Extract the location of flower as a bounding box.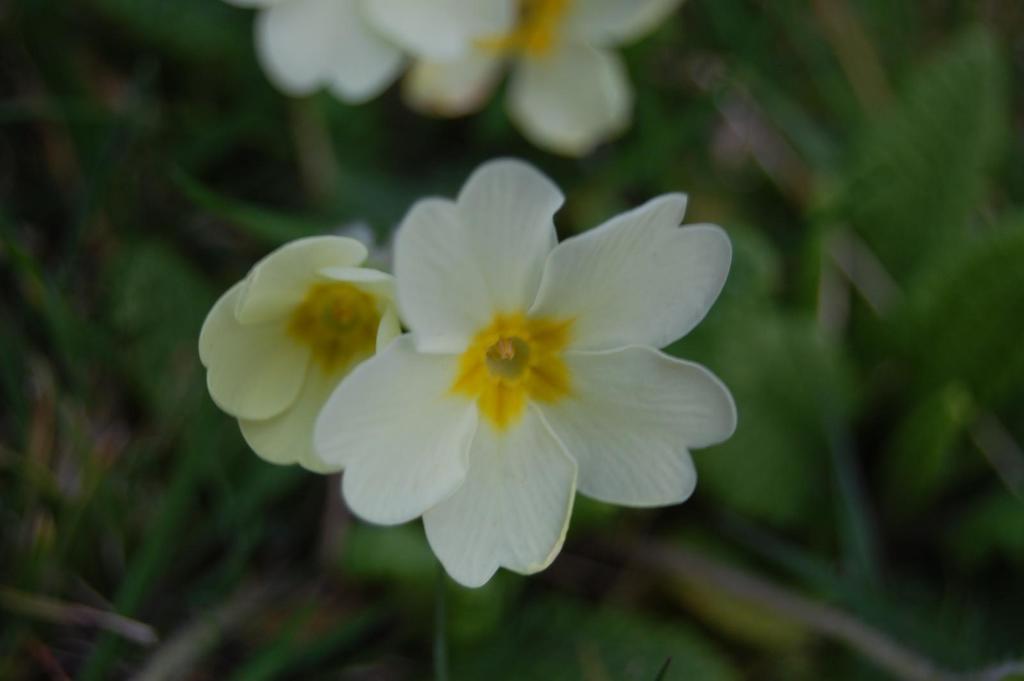
Rect(236, 173, 756, 591).
